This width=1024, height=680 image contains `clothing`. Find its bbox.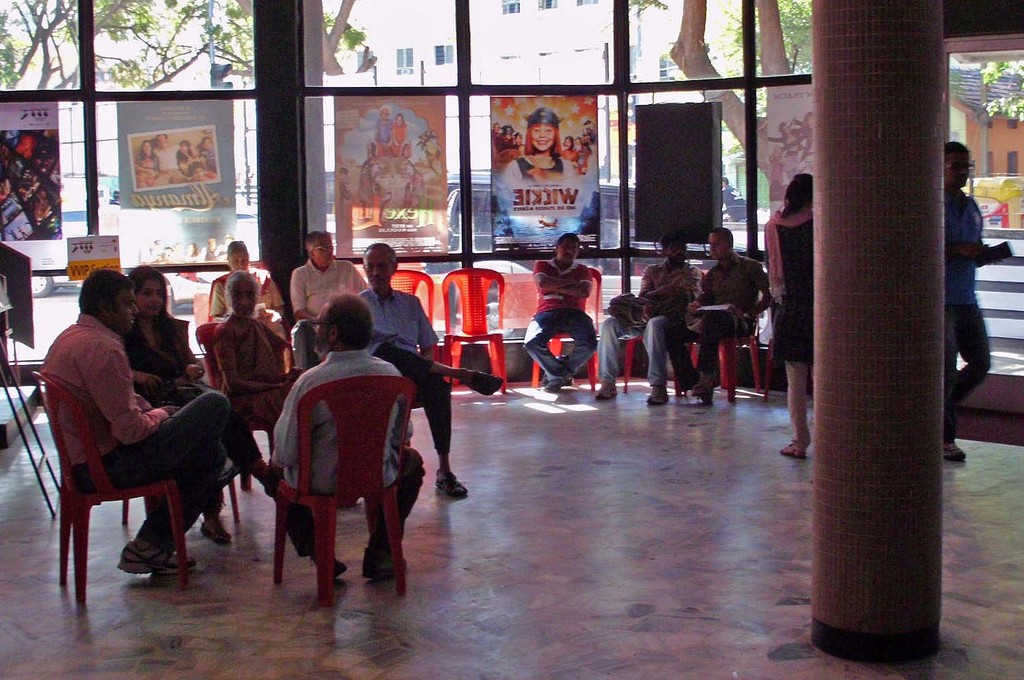
rect(503, 149, 583, 188).
